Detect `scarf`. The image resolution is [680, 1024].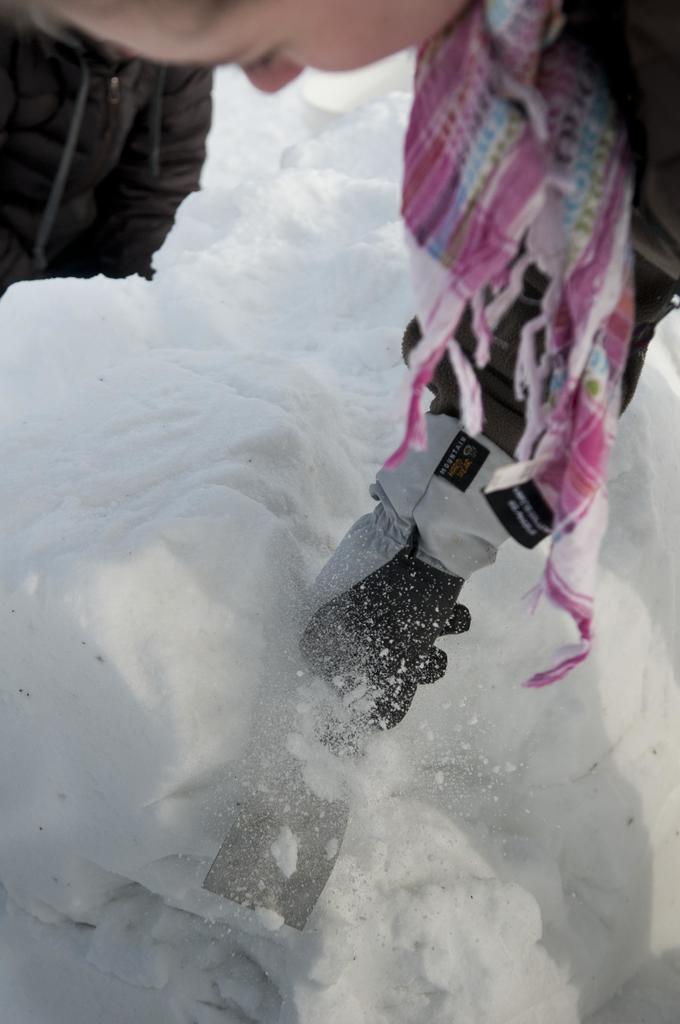
box=[393, 0, 643, 692].
